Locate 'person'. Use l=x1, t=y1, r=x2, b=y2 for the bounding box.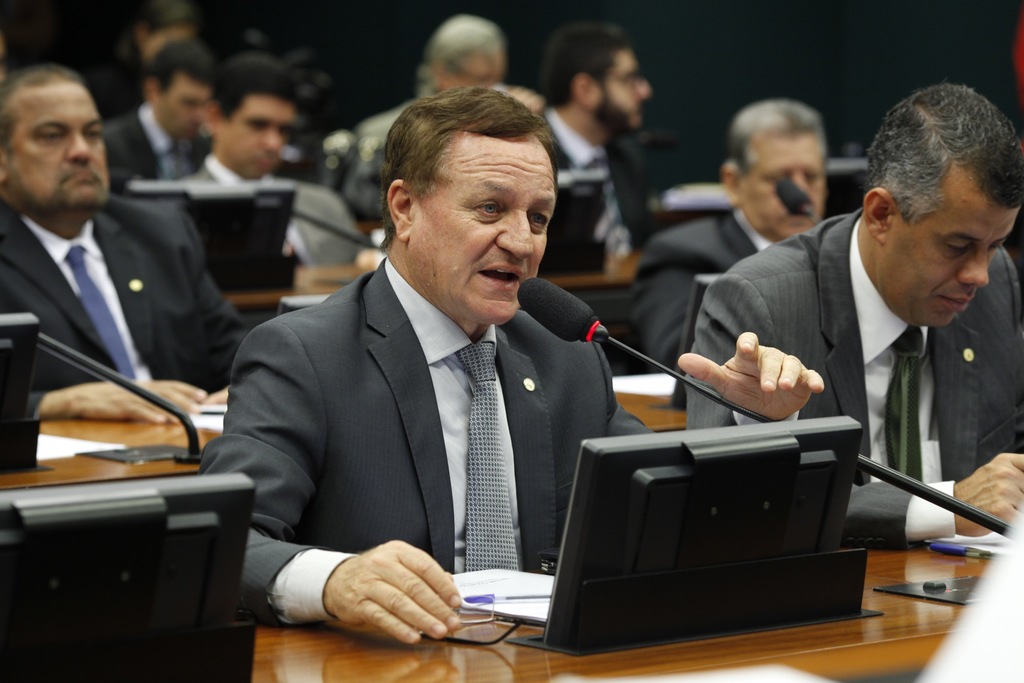
l=100, t=44, r=224, b=187.
